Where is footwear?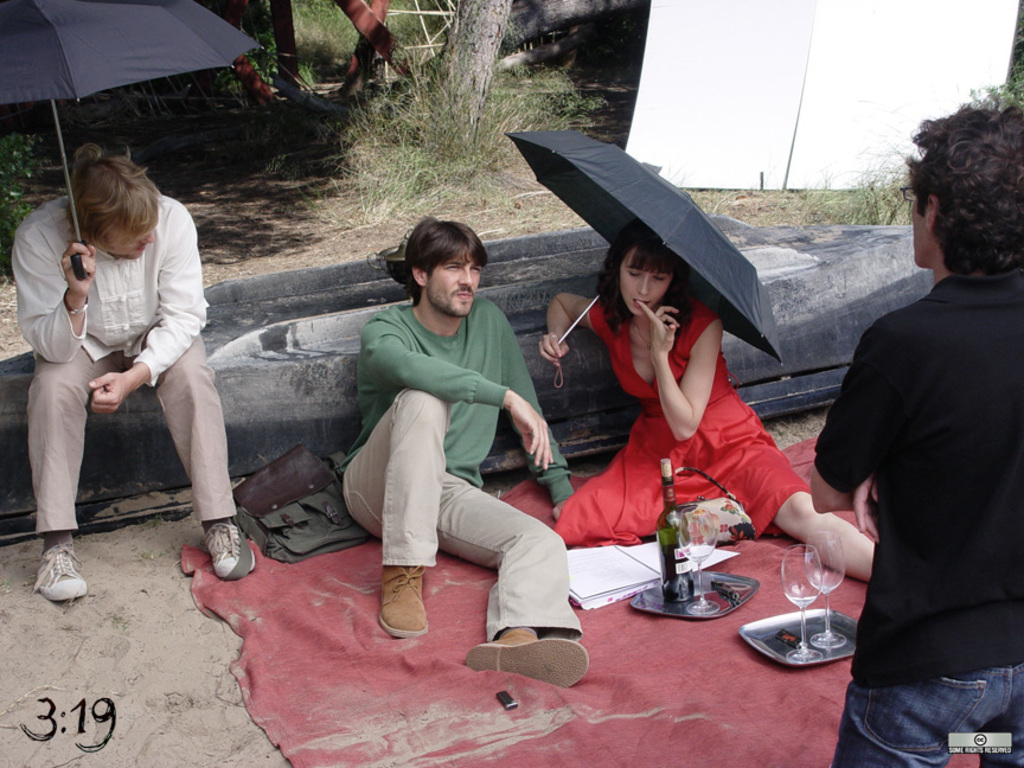
region(370, 561, 434, 641).
